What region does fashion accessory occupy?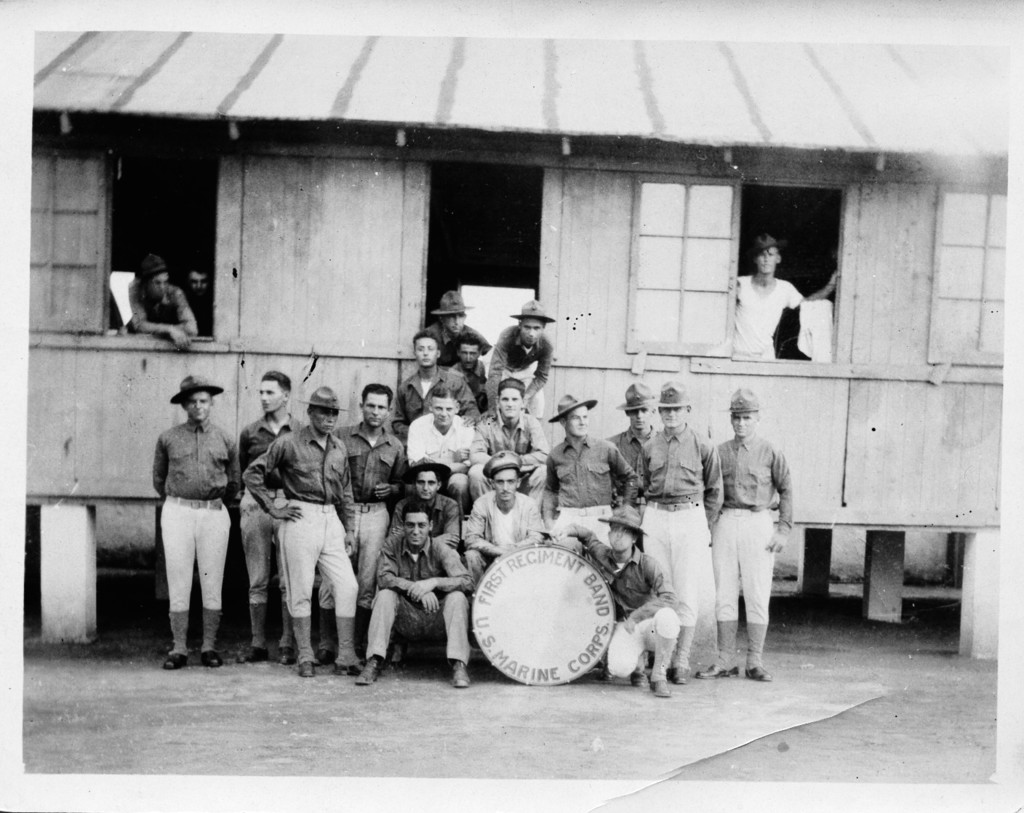
box=[316, 604, 333, 644].
